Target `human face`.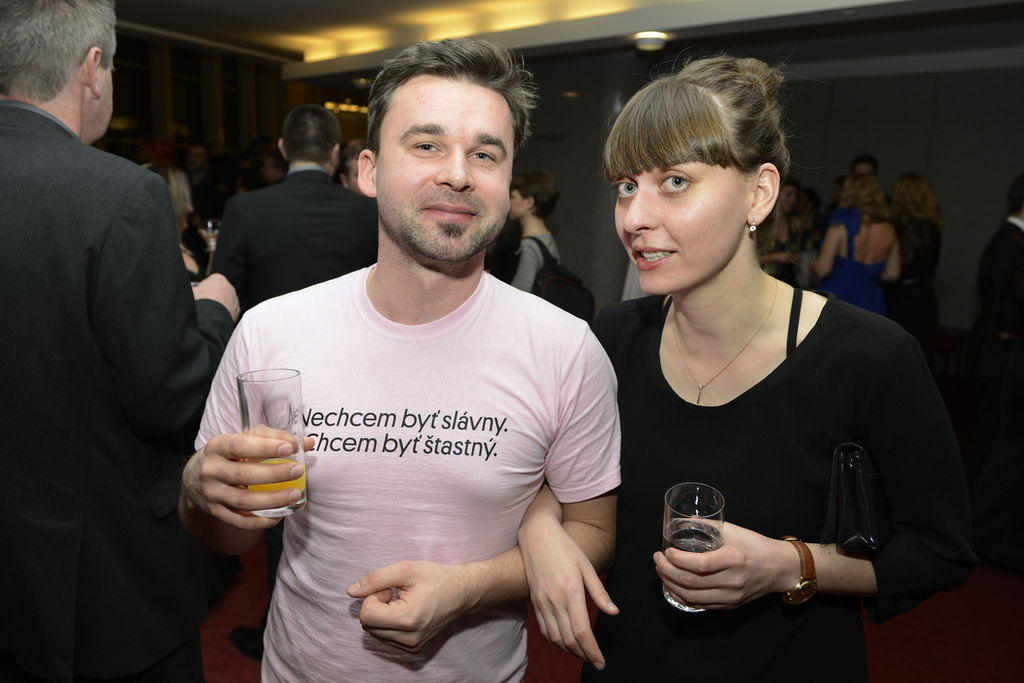
Target region: [374,75,518,259].
